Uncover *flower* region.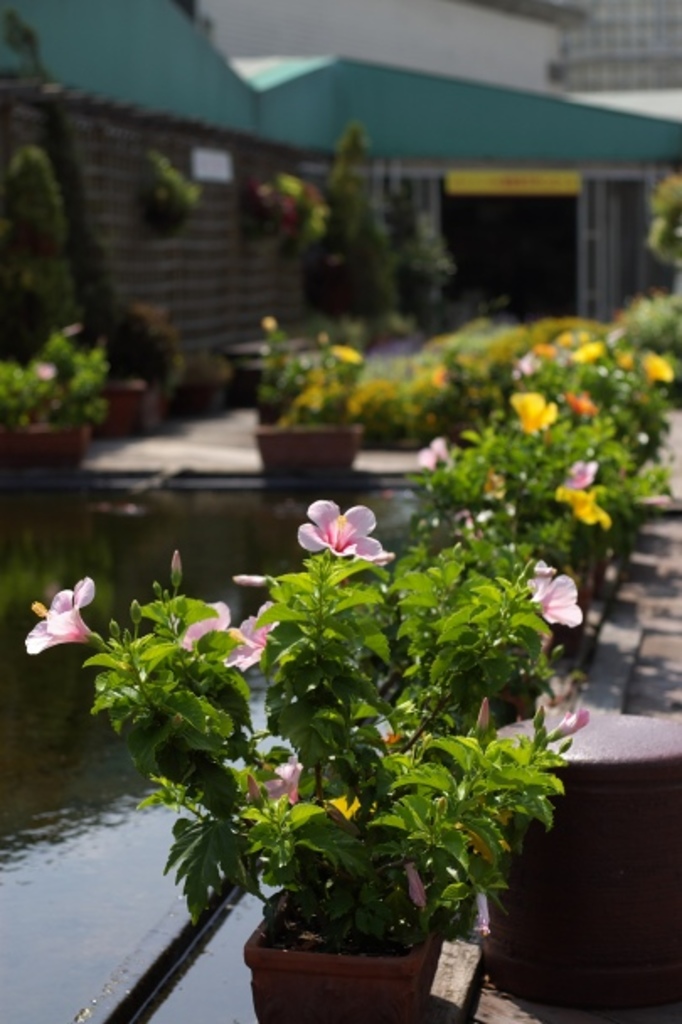
Uncovered: select_region(522, 556, 588, 627).
